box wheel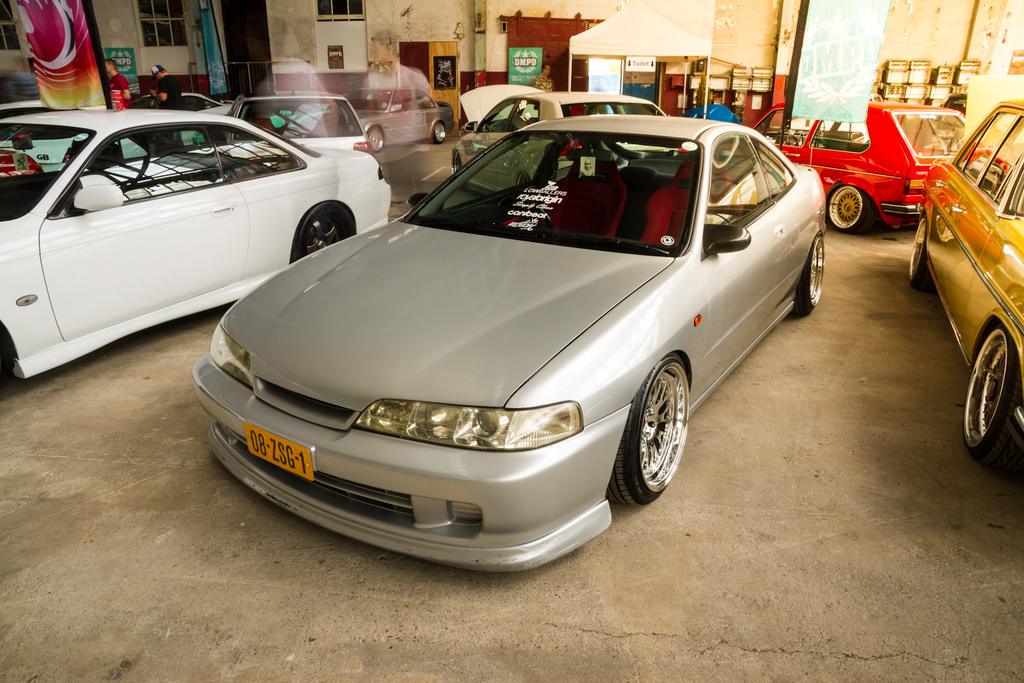
{"x1": 367, "y1": 126, "x2": 383, "y2": 154}
